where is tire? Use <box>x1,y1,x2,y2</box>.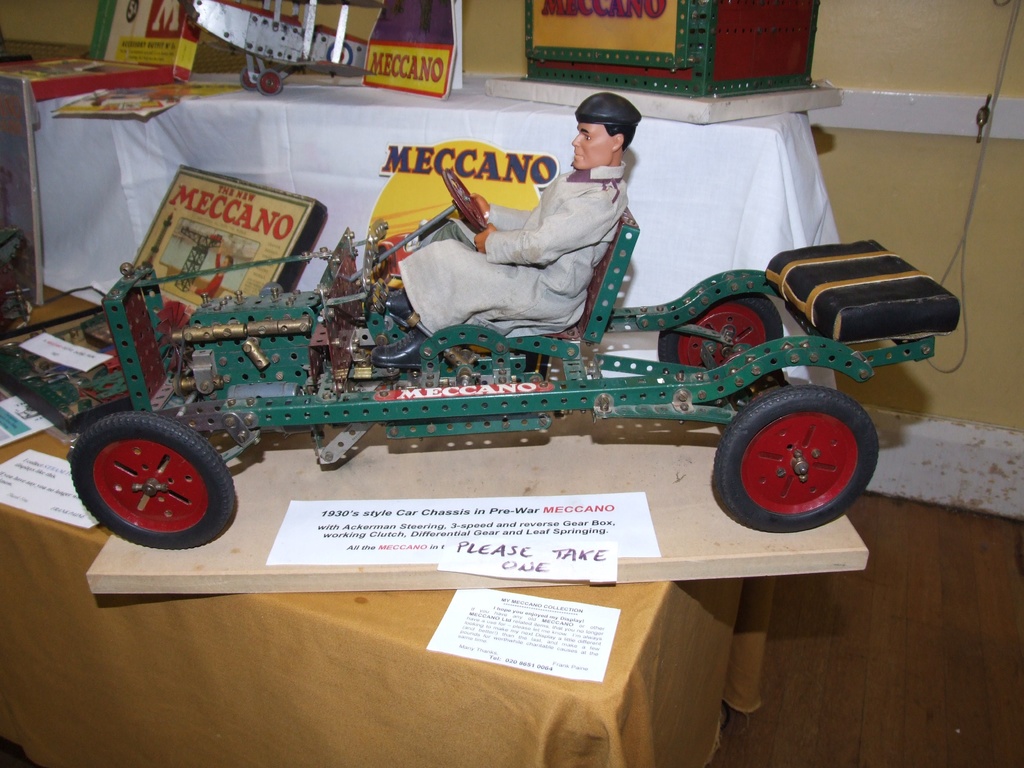
<box>711,380,887,536</box>.
